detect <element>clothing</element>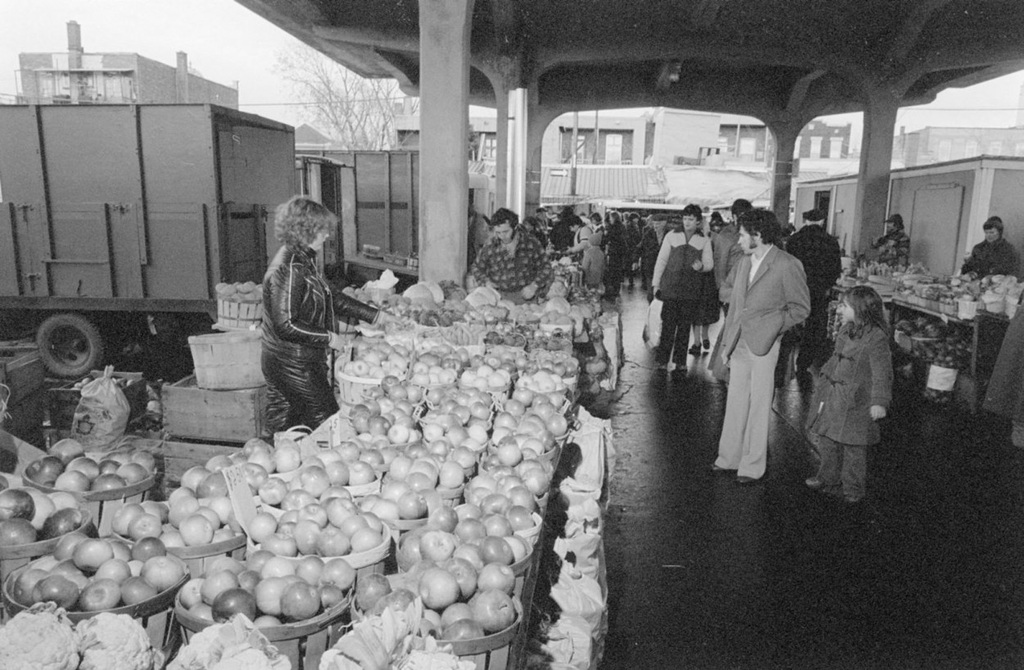
477/231/554/305
